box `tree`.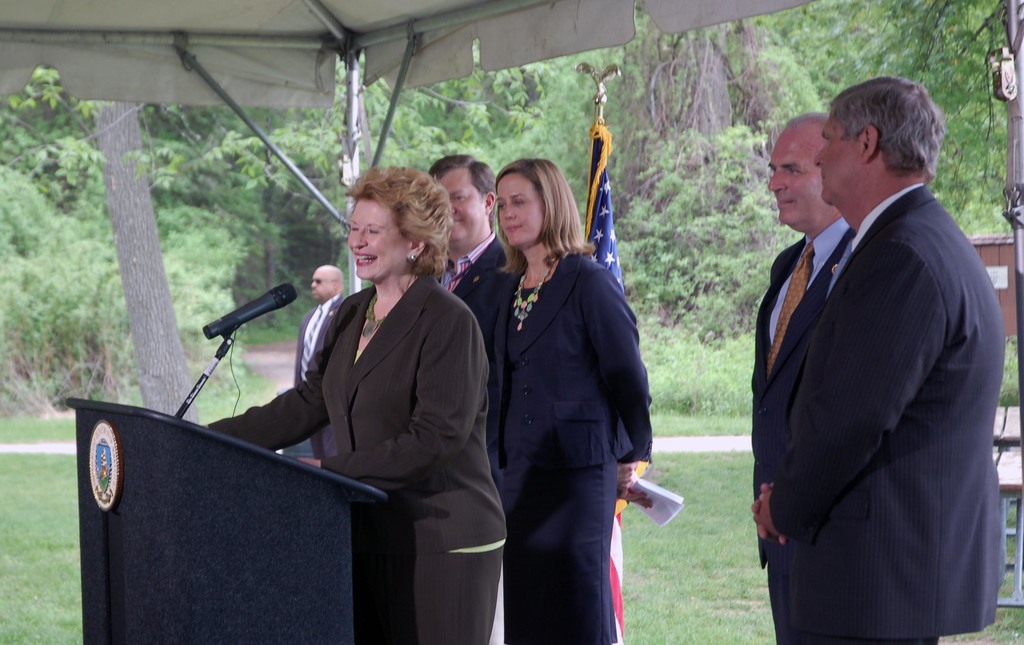
region(47, 72, 213, 433).
